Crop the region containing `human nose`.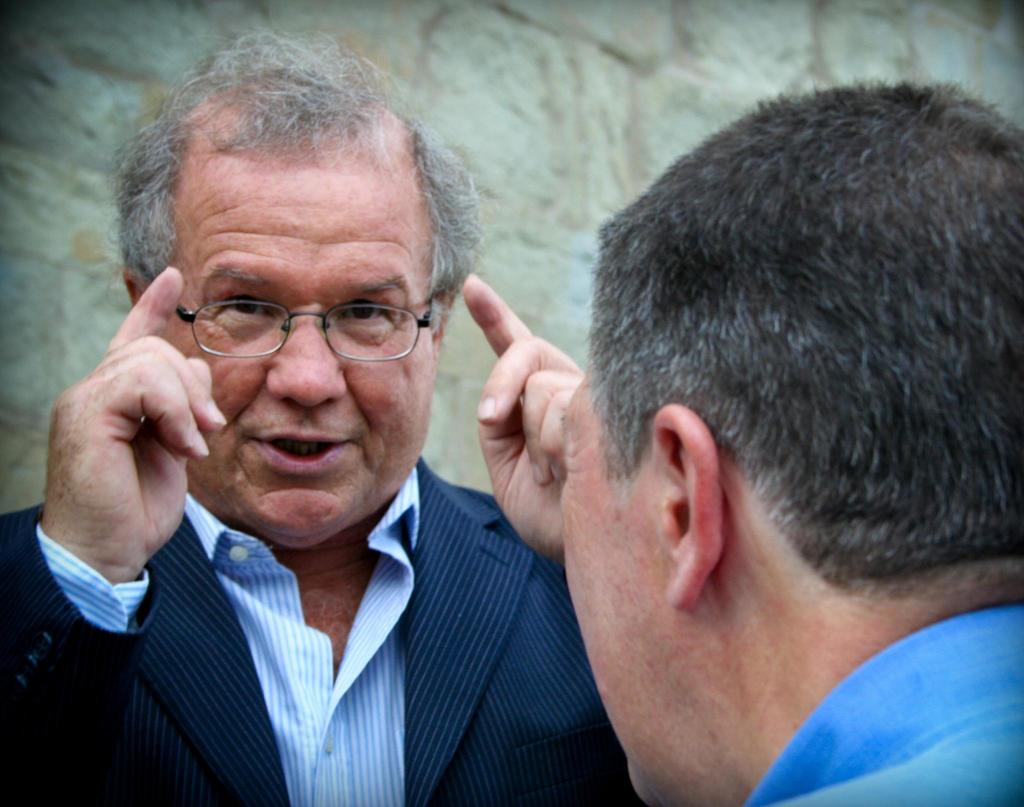
Crop region: [left=262, top=311, right=348, bottom=414].
